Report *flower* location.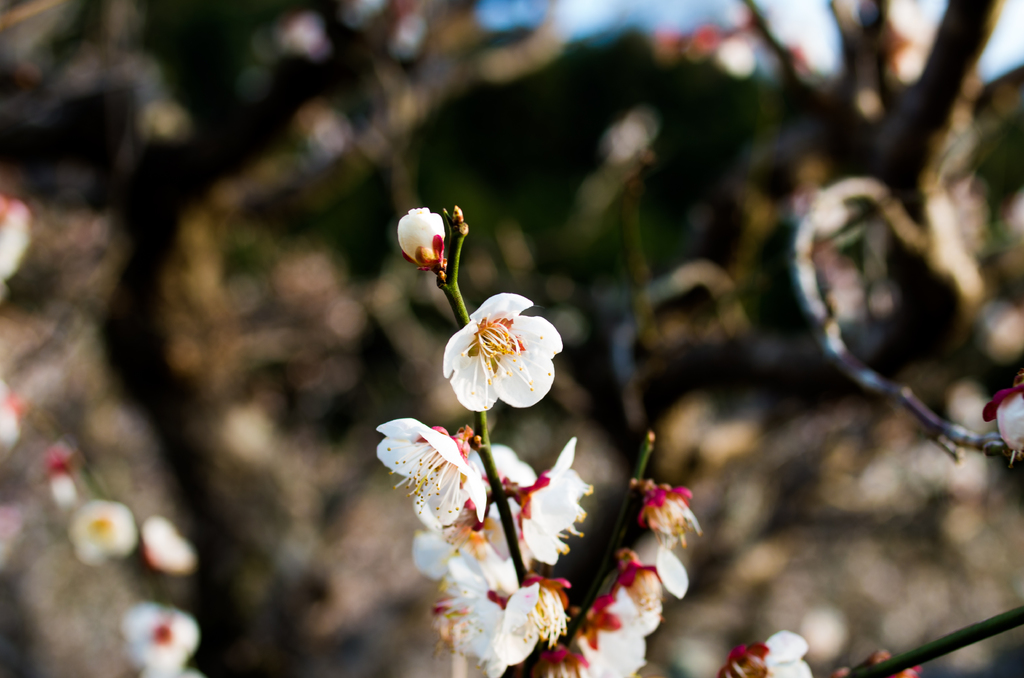
Report: 122 603 198 677.
